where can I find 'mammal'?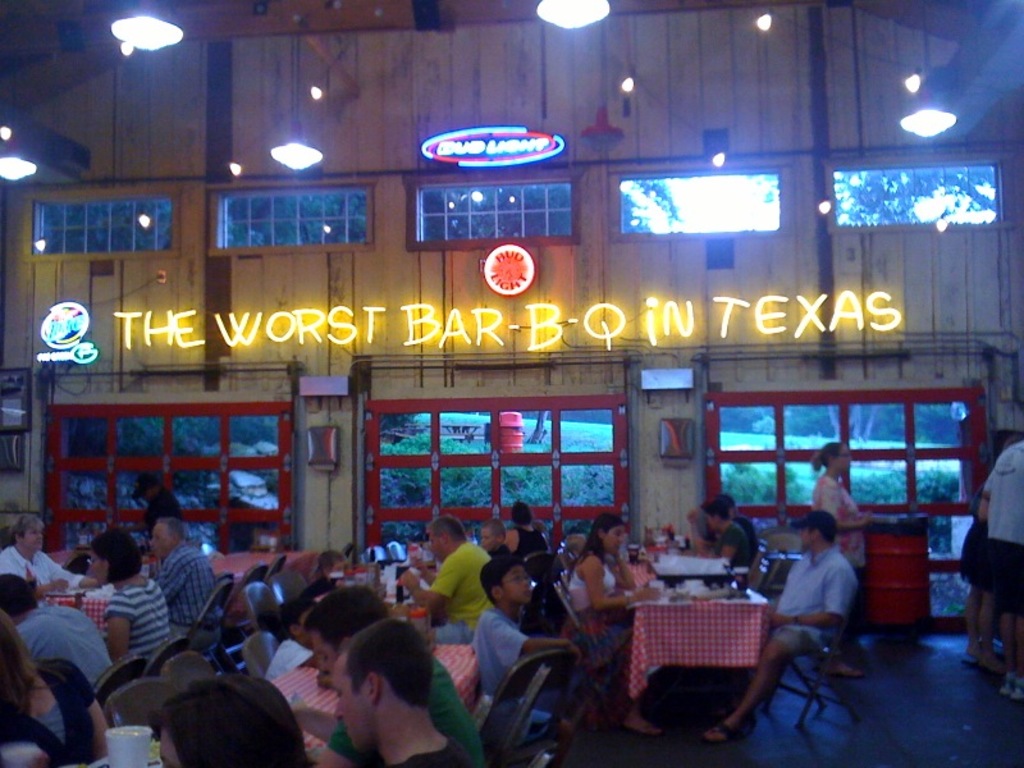
You can find it at <box>477,515,507,556</box>.
